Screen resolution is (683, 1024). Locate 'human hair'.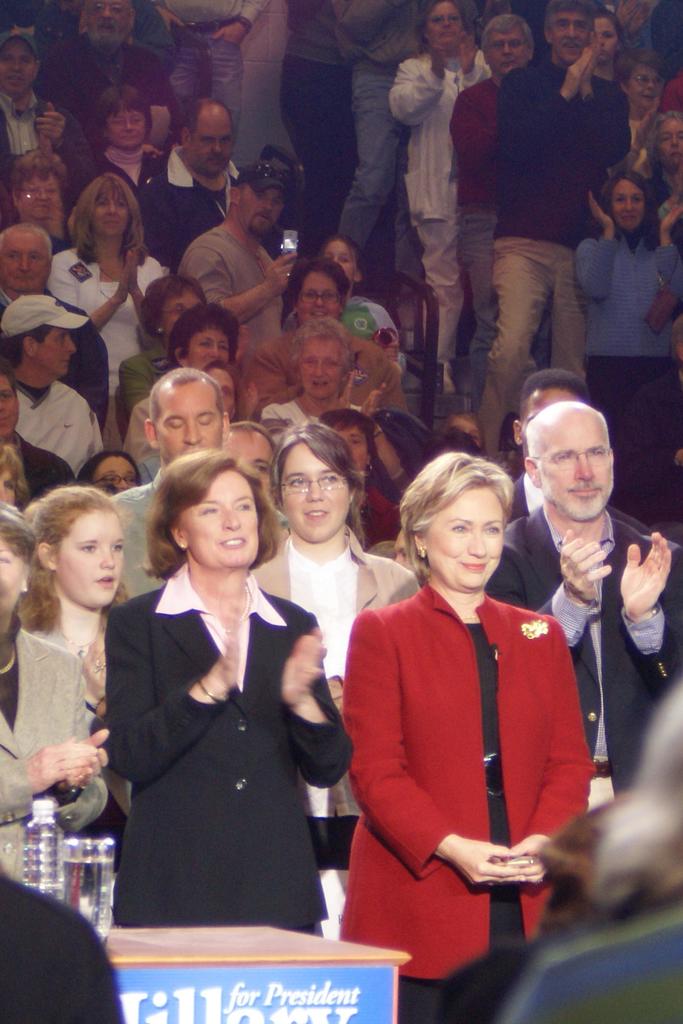
l=324, t=239, r=353, b=251.
